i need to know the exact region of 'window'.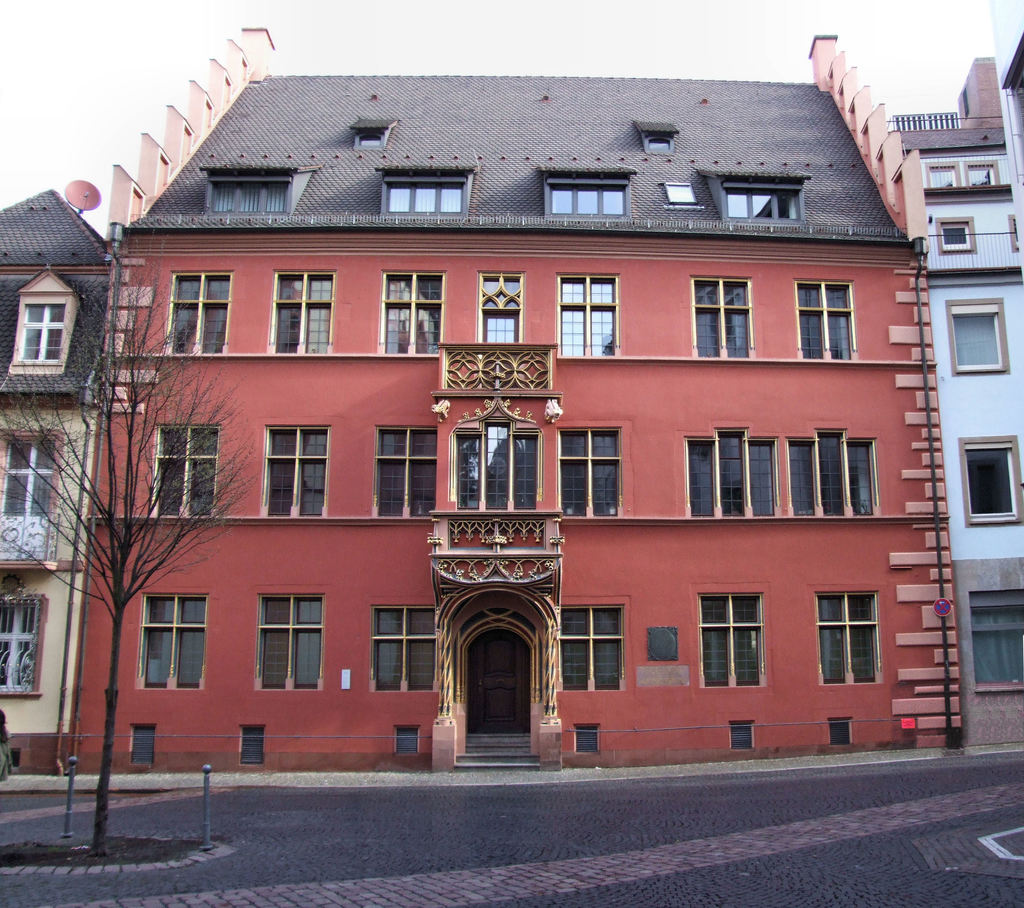
Region: [207, 184, 288, 213].
